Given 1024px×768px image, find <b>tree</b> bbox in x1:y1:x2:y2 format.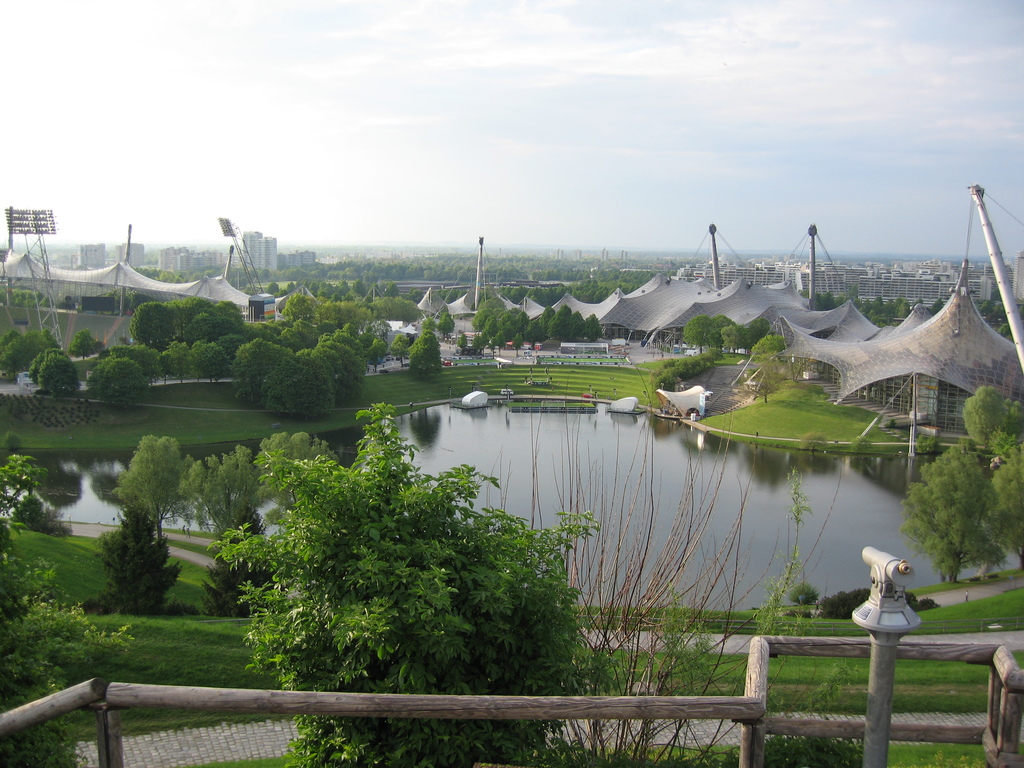
697:318:770:353.
